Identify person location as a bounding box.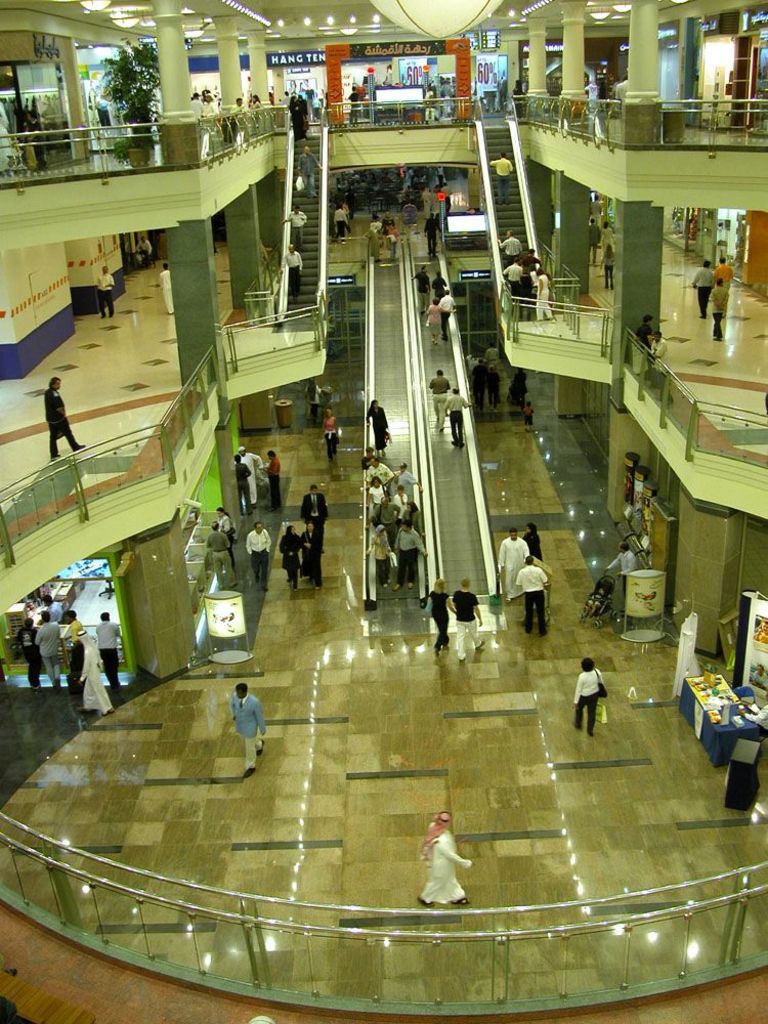
240/679/271/780.
